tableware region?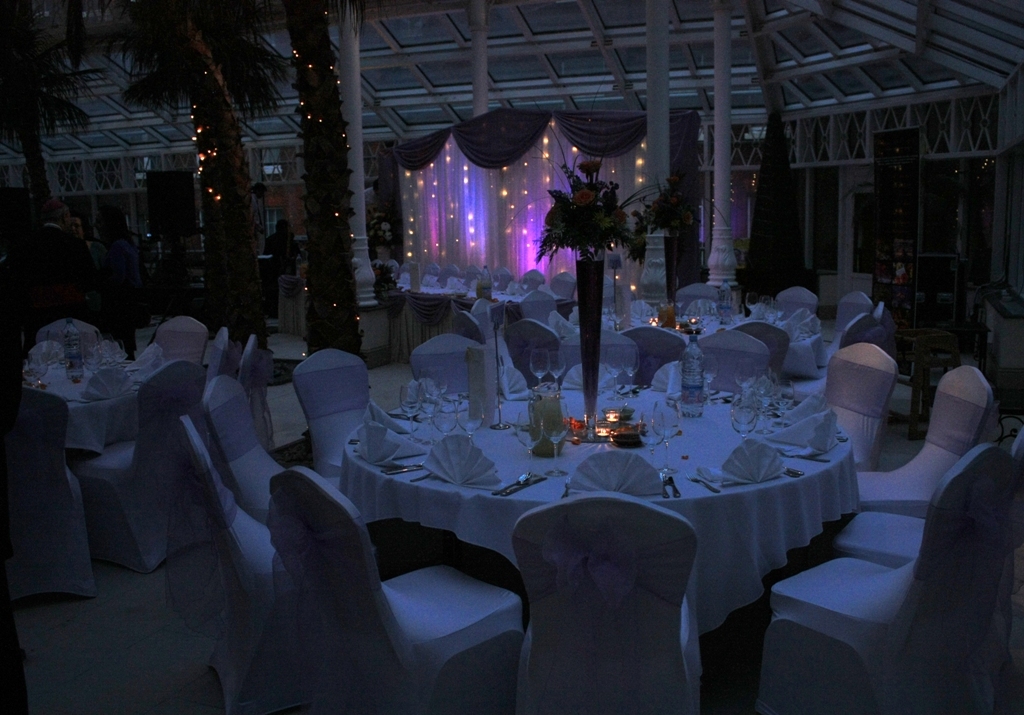
l=544, t=396, r=569, b=480
